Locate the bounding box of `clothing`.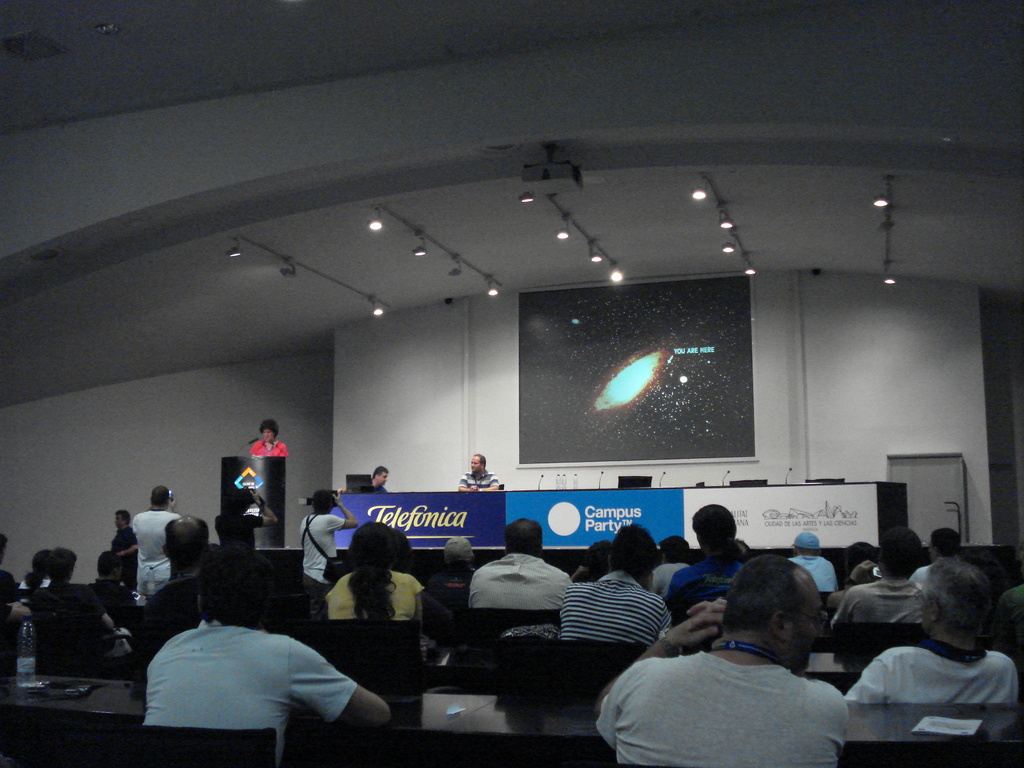
Bounding box: BBox(591, 646, 857, 767).
